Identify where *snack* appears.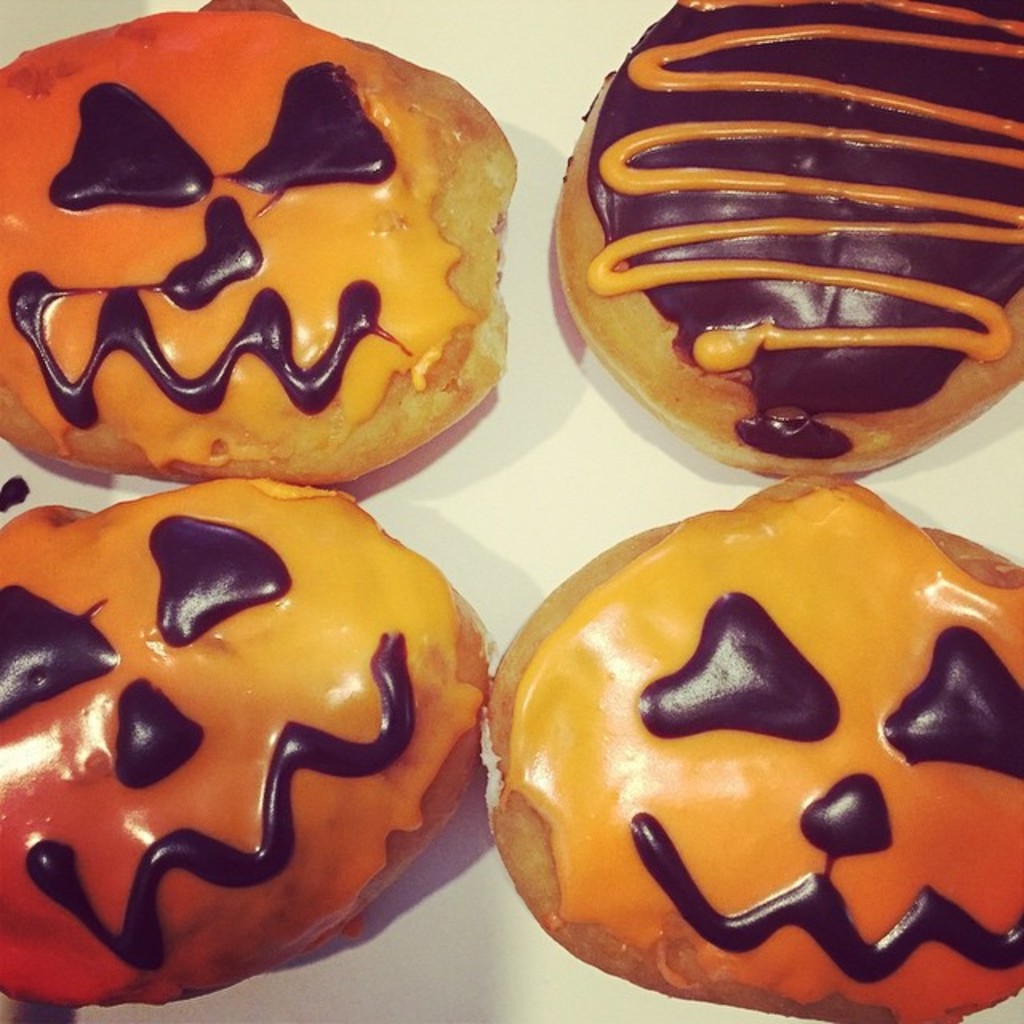
Appears at [549,0,1022,490].
